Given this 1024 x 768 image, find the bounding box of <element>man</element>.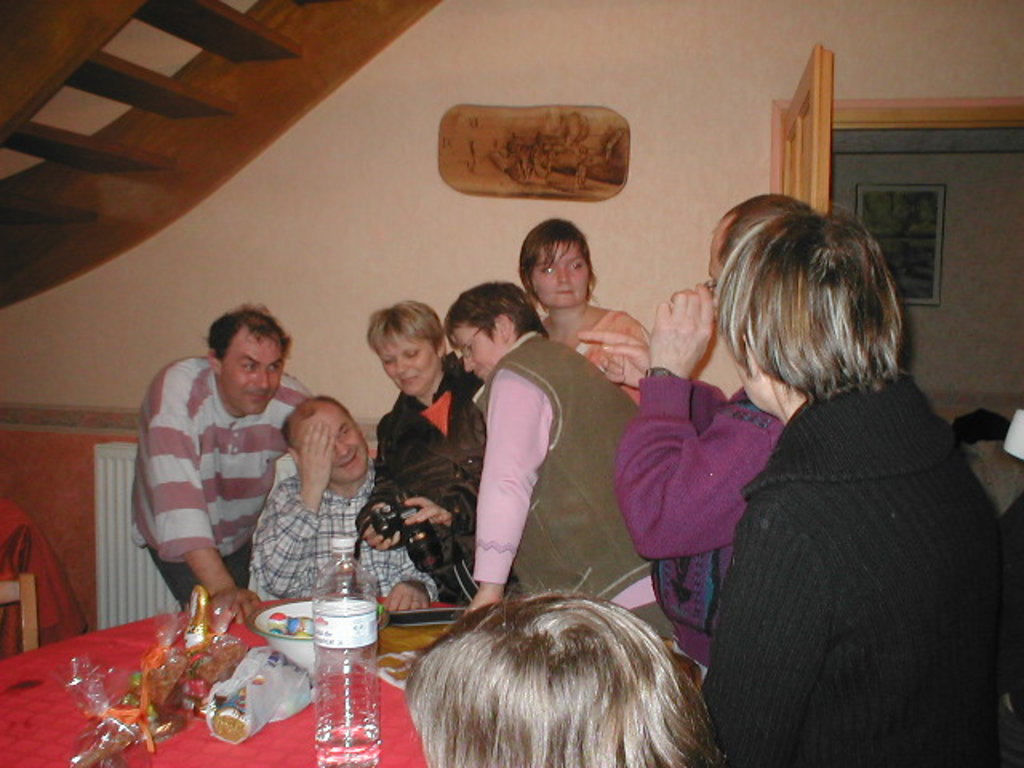
l=445, t=274, r=674, b=648.
